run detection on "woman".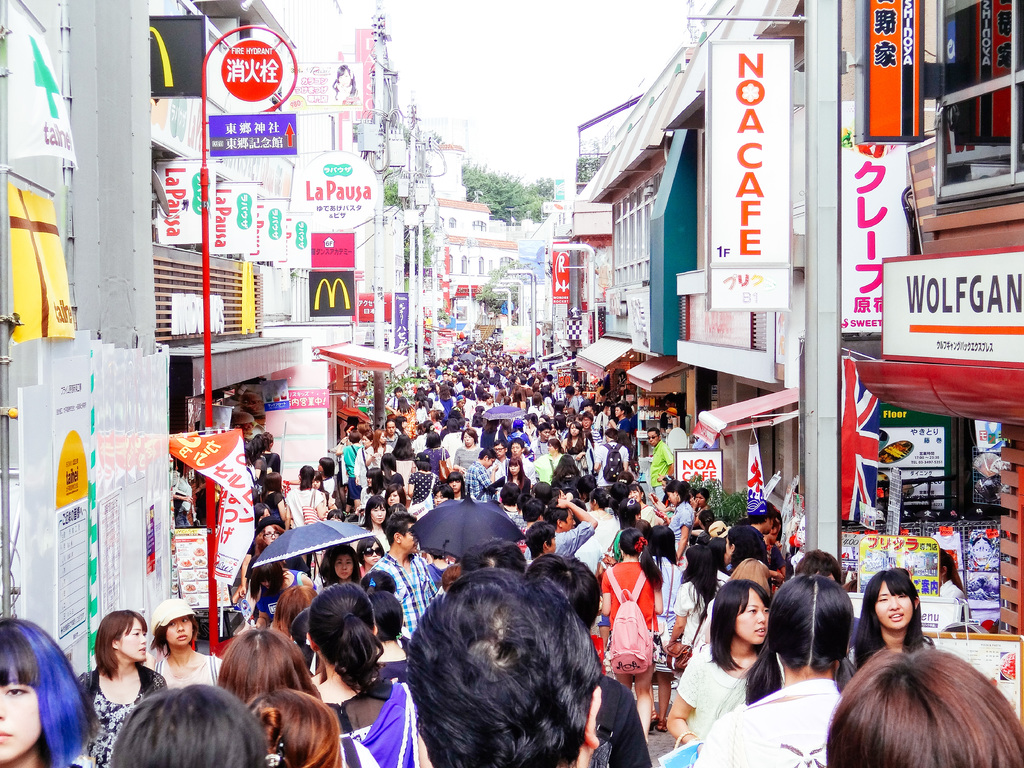
Result: crop(297, 584, 422, 767).
